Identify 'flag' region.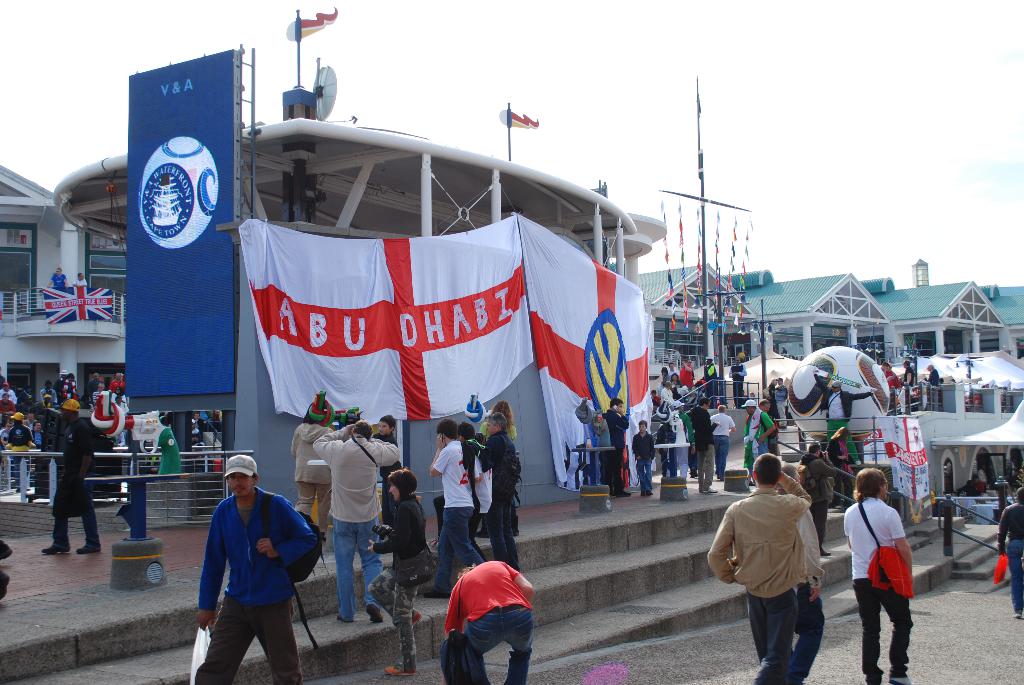
Region: <bbox>515, 214, 675, 482</bbox>.
